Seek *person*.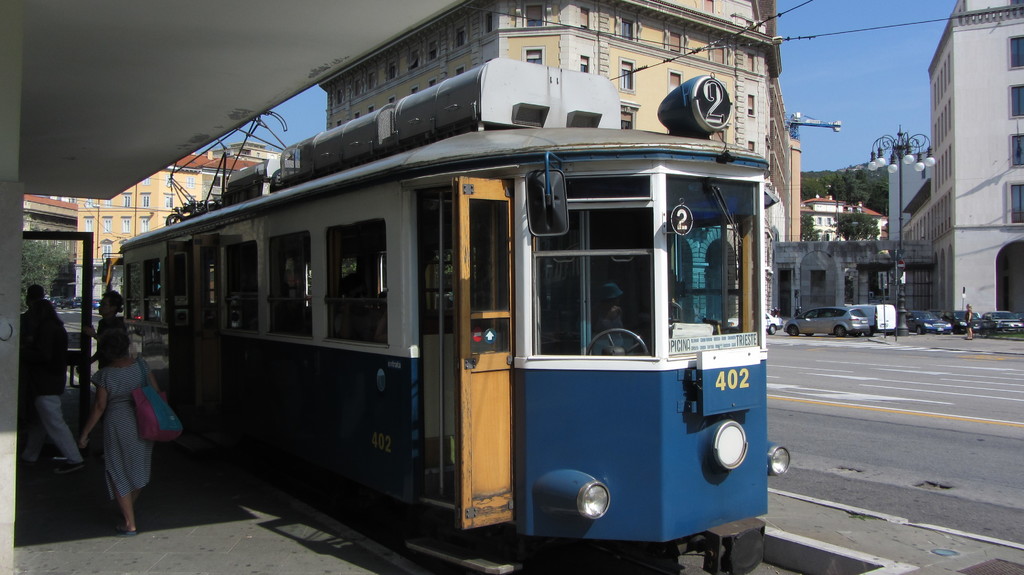
x1=90, y1=285, x2=143, y2=401.
